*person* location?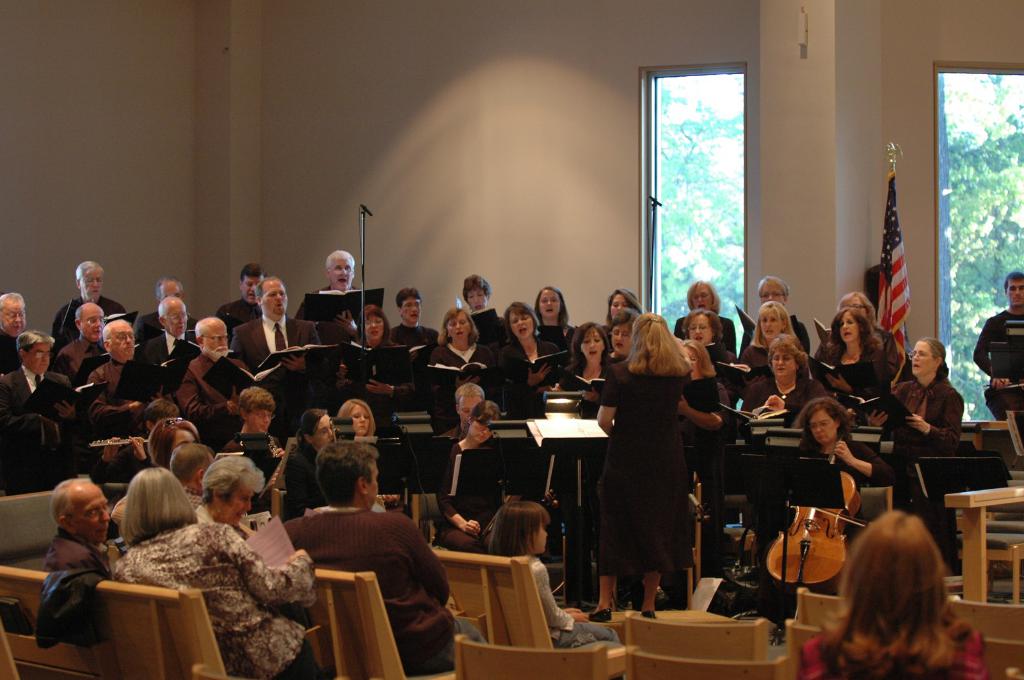
{"left": 868, "top": 336, "right": 982, "bottom": 458}
